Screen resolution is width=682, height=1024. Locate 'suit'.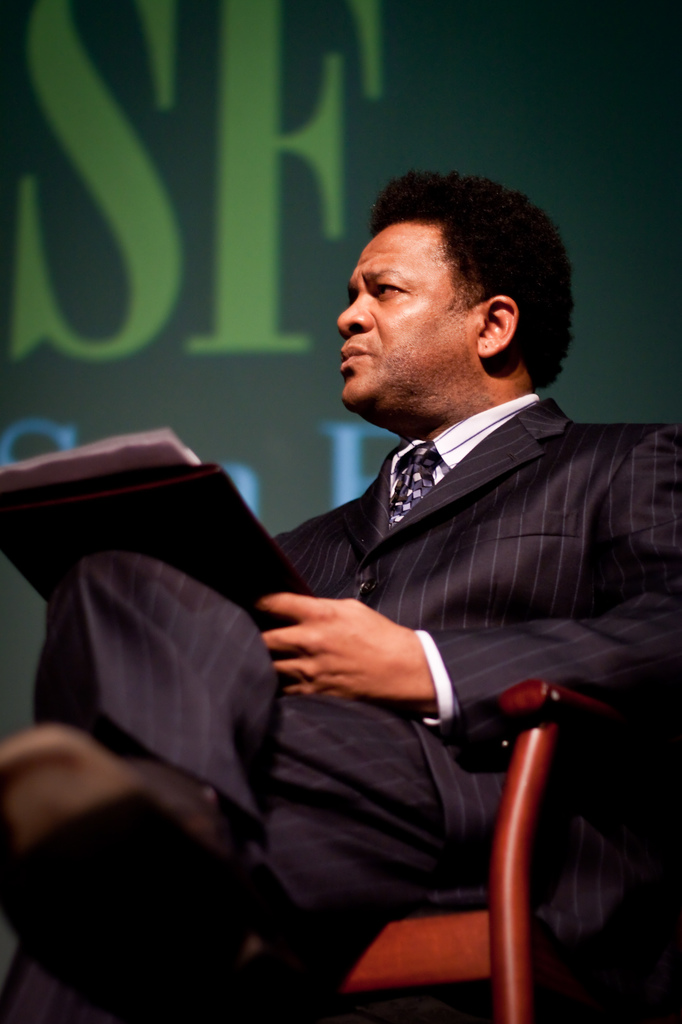
(x1=21, y1=396, x2=677, y2=1023).
